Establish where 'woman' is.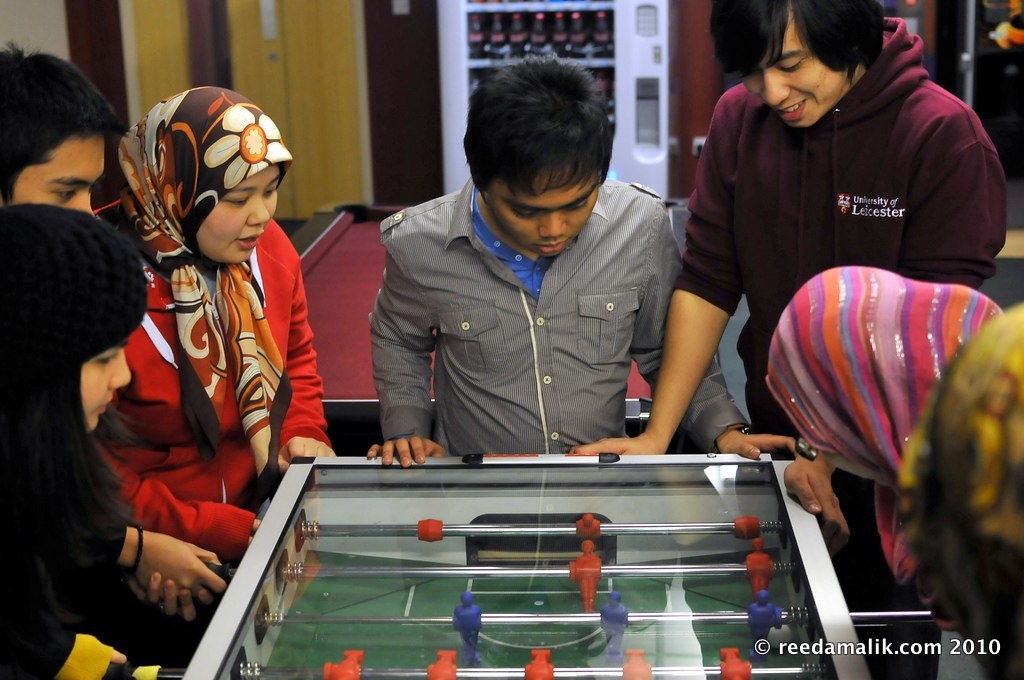
Established at (0, 201, 159, 679).
